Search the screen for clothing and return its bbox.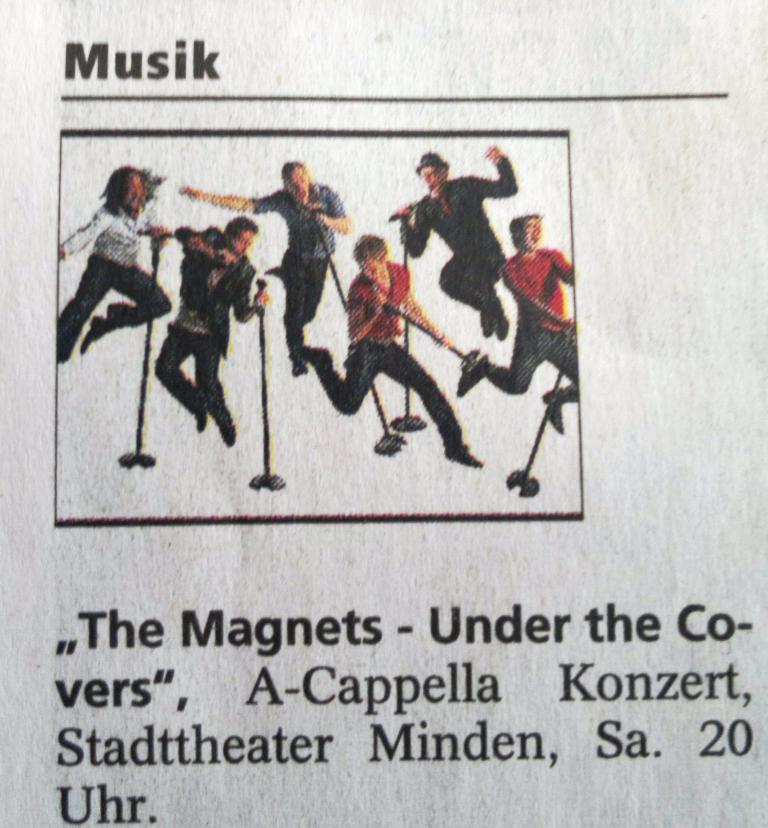
Found: [left=397, top=155, right=519, bottom=315].
